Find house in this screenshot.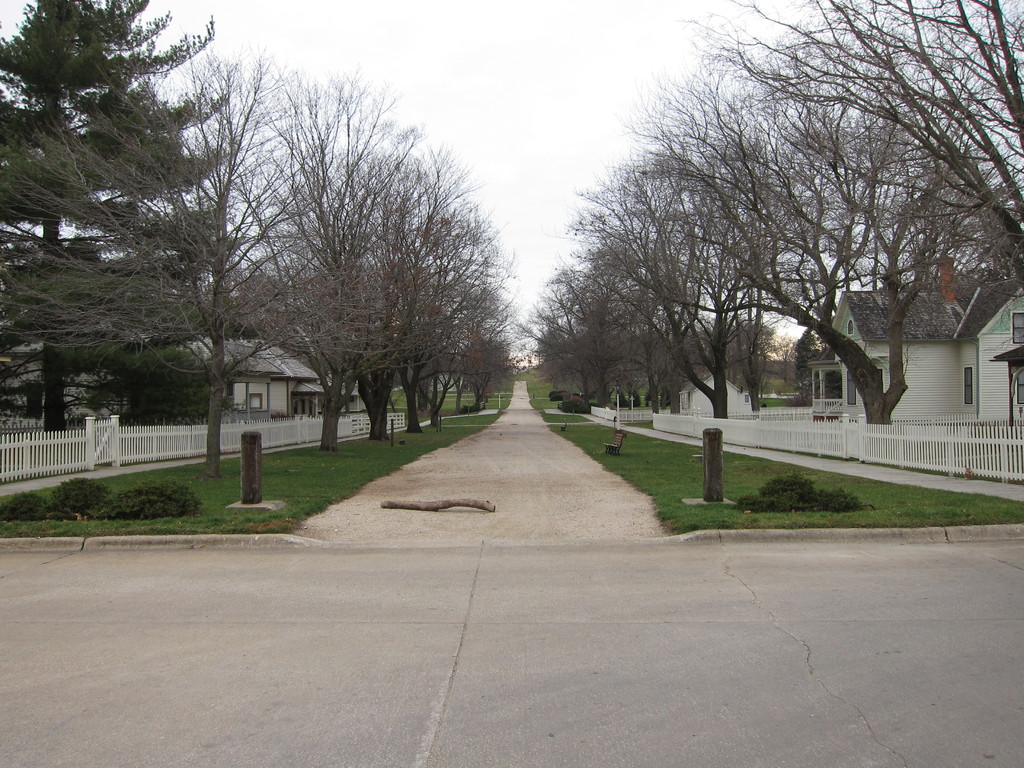
The bounding box for house is 787/259/1023/447.
